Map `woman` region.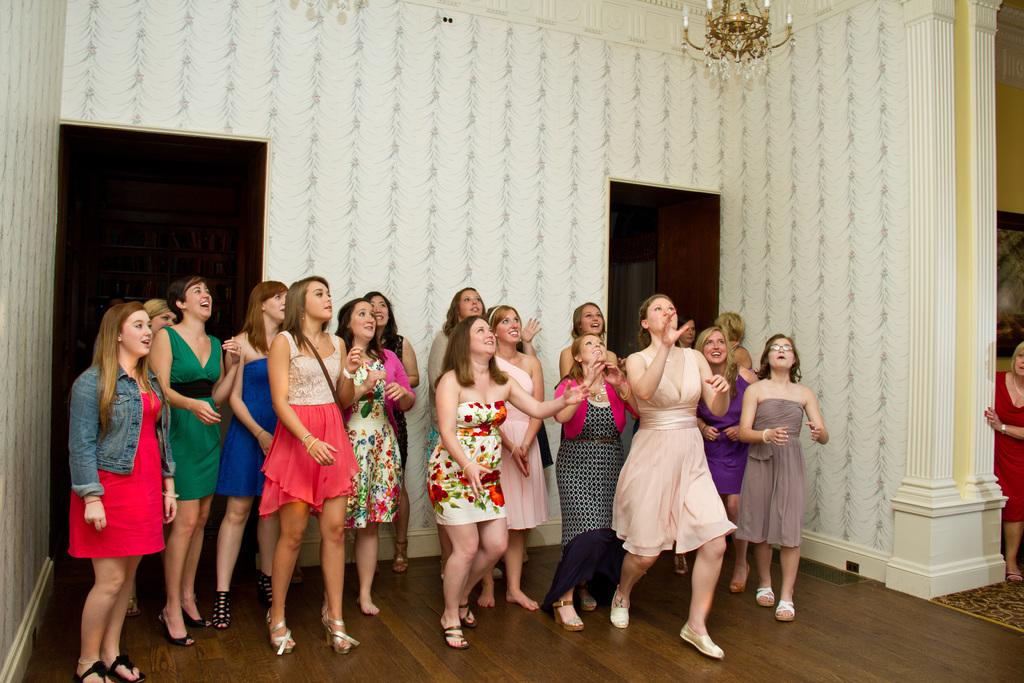
Mapped to [left=481, top=298, right=540, bottom=609].
